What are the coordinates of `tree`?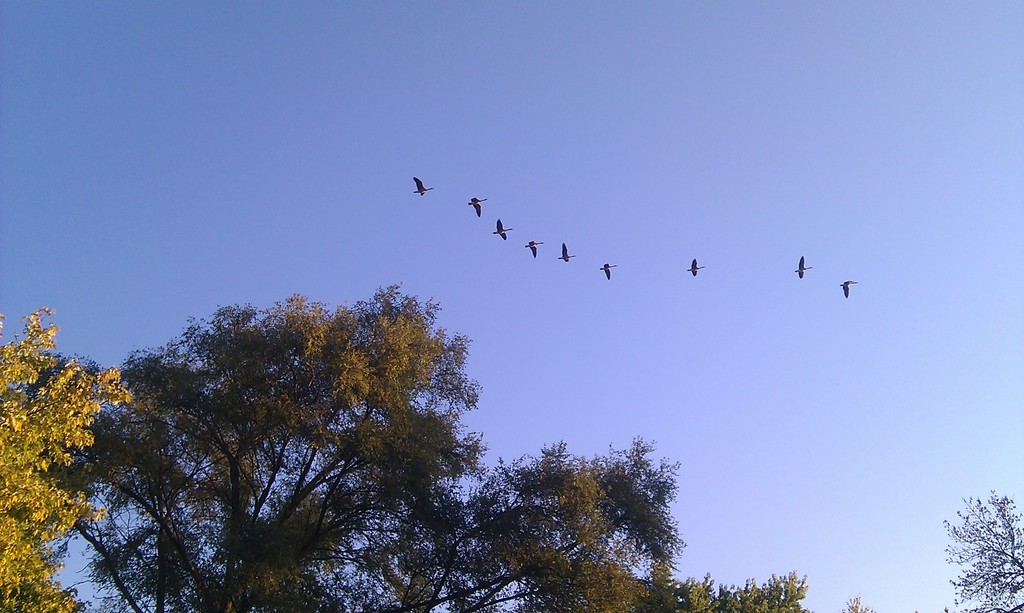
1/294/134/612.
